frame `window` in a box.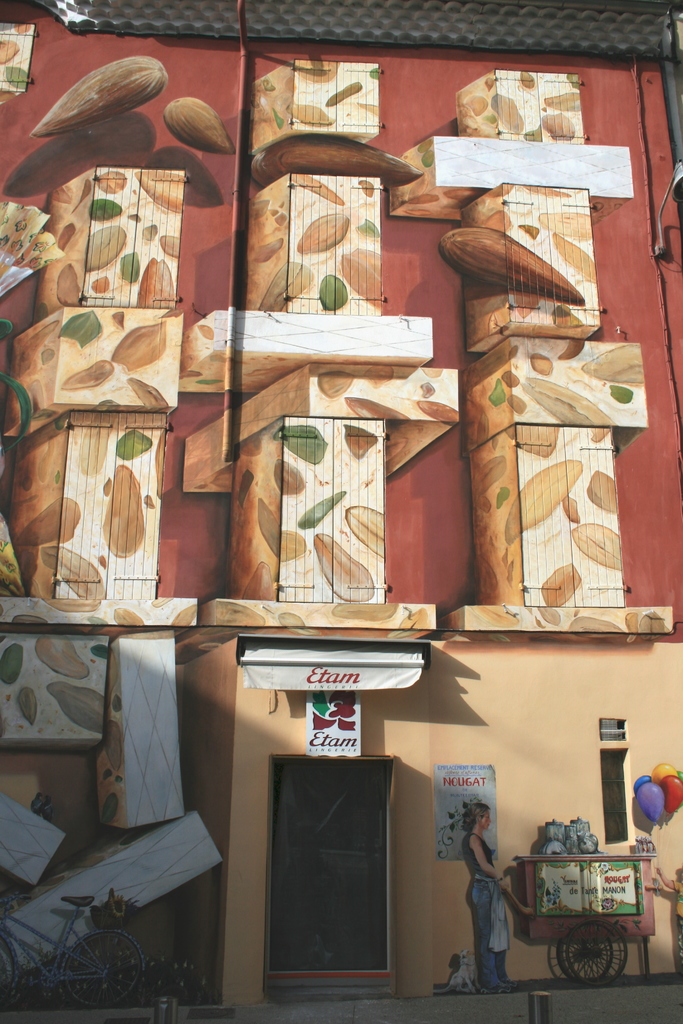
box=[285, 171, 381, 314].
